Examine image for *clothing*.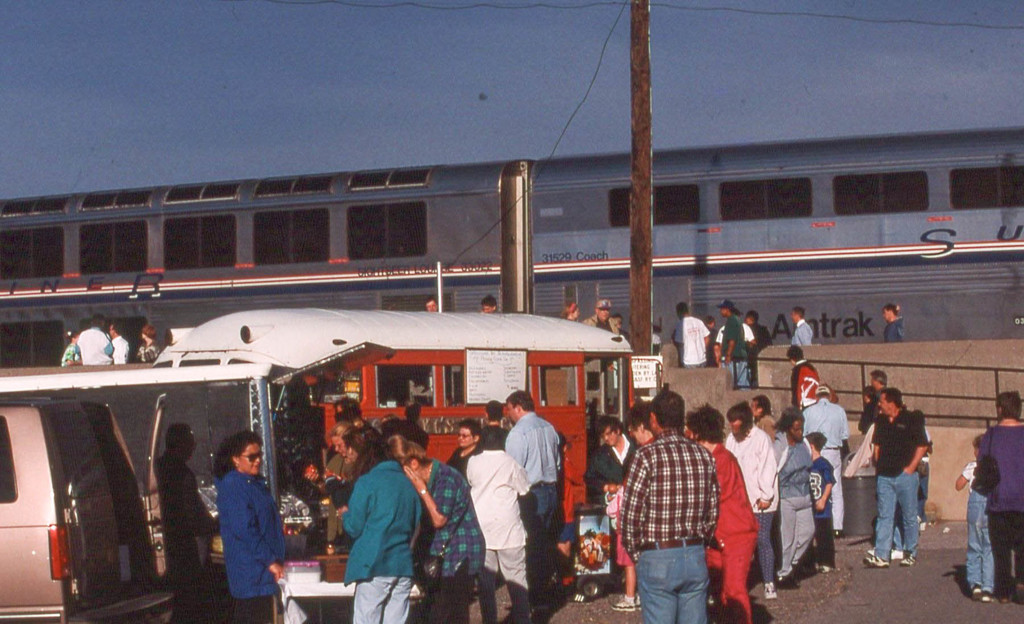
Examination result: (x1=492, y1=550, x2=538, y2=622).
